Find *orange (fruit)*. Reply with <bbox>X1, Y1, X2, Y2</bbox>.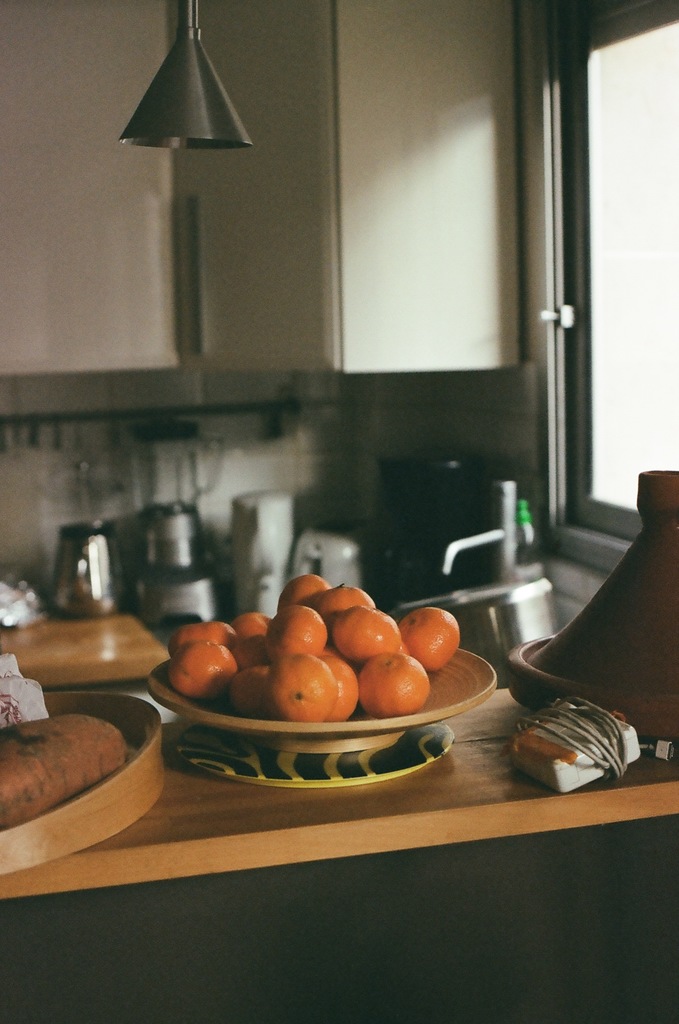
<bbox>231, 603, 268, 655</bbox>.
